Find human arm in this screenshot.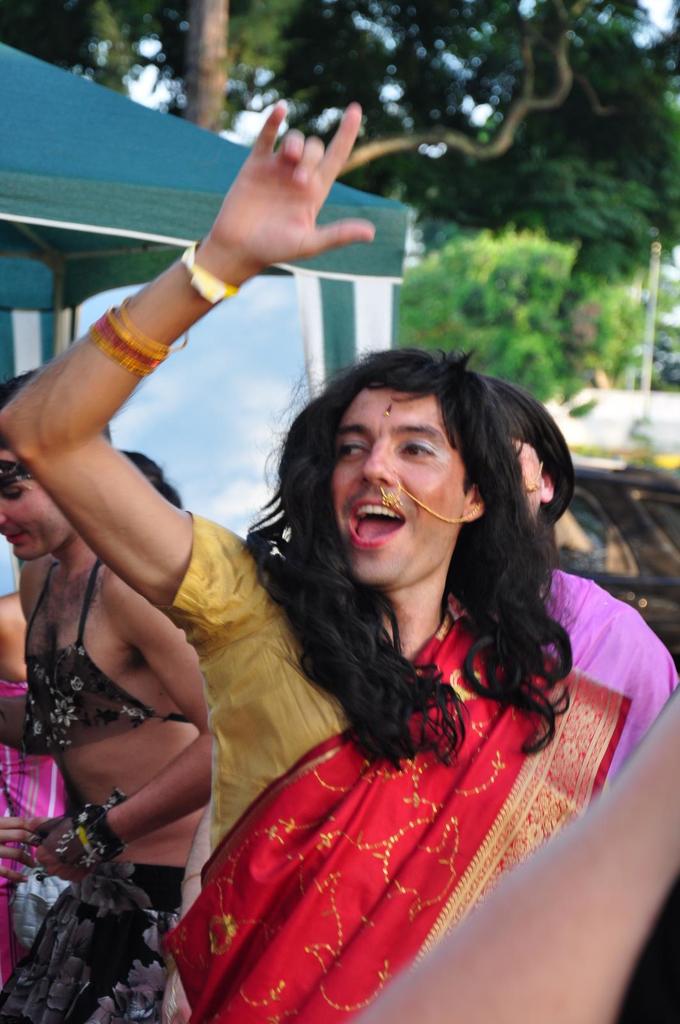
The bounding box for human arm is 0, 99, 369, 652.
